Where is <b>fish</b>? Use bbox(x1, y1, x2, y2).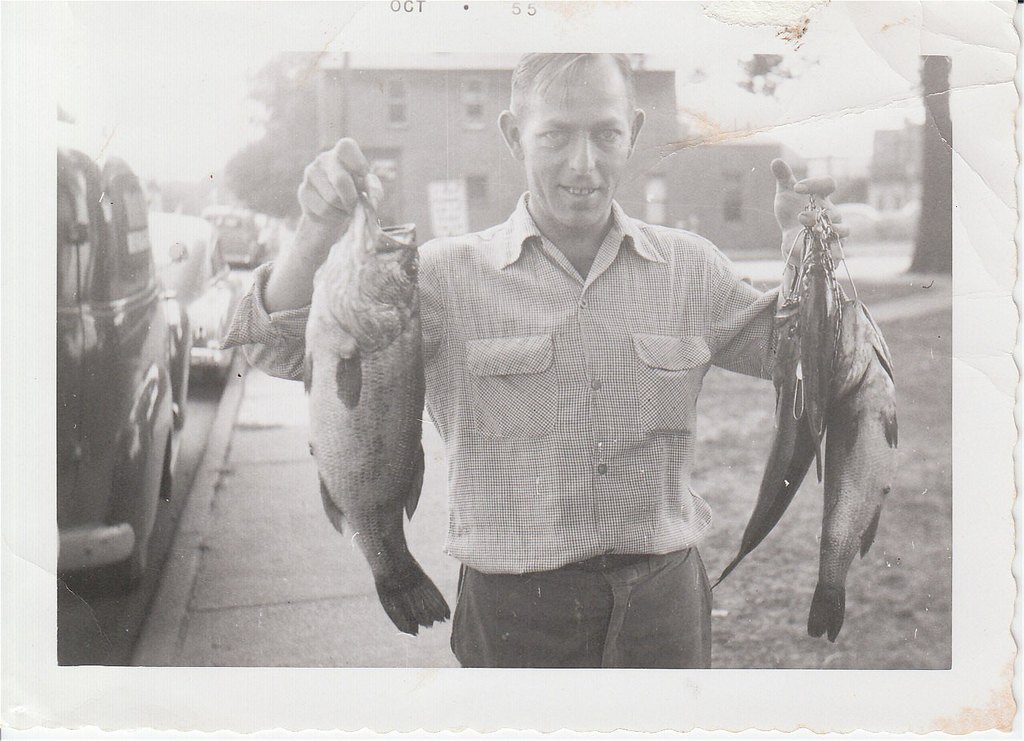
bbox(802, 301, 902, 647).
